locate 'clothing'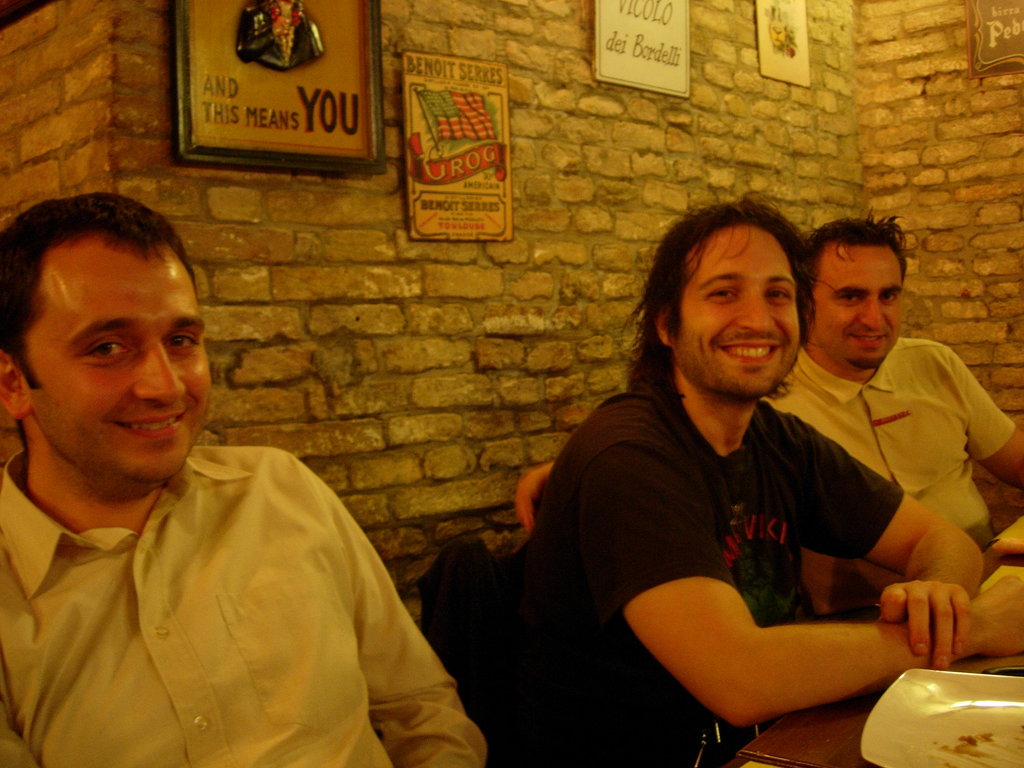
locate(506, 390, 907, 767)
